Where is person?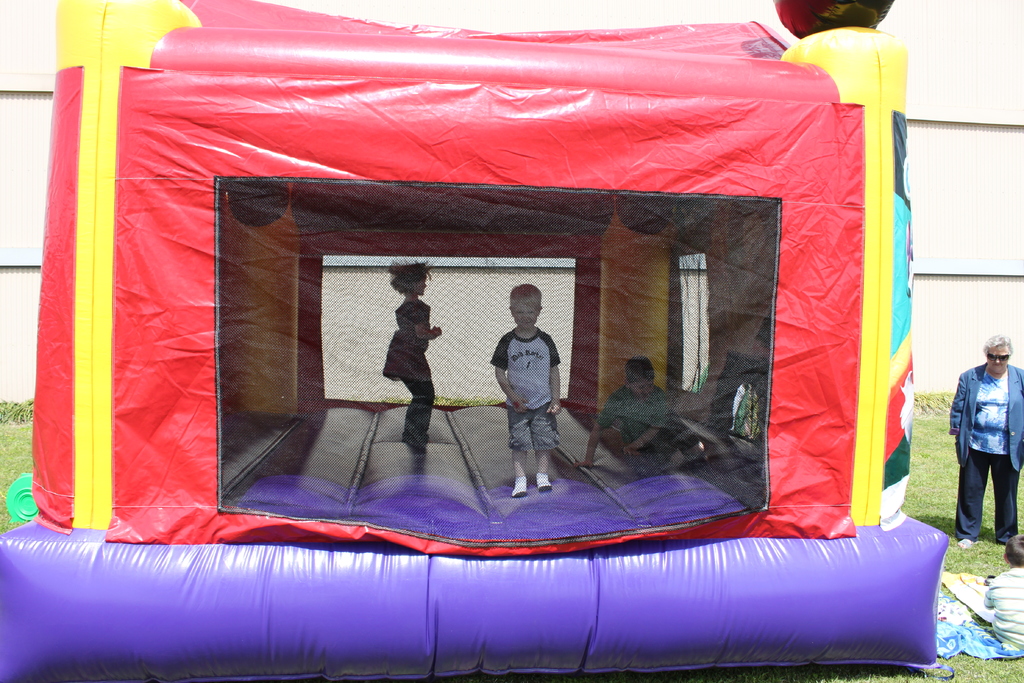
492/275/573/507.
